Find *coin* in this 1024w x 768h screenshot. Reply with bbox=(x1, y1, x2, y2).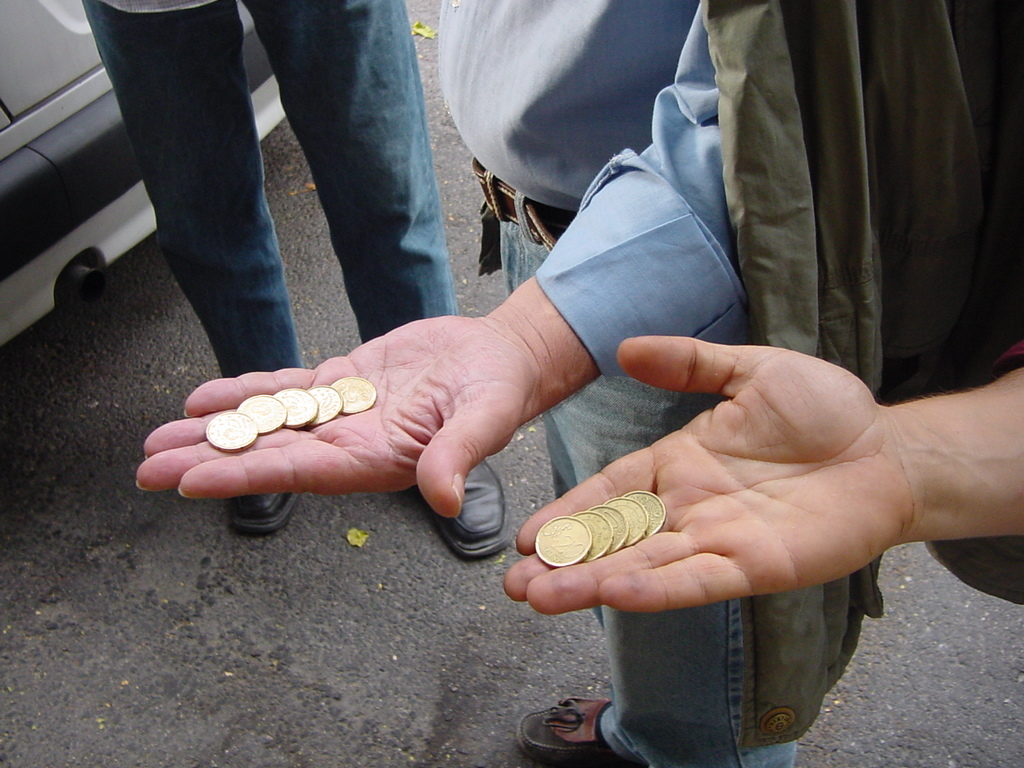
bbox=(281, 385, 313, 430).
